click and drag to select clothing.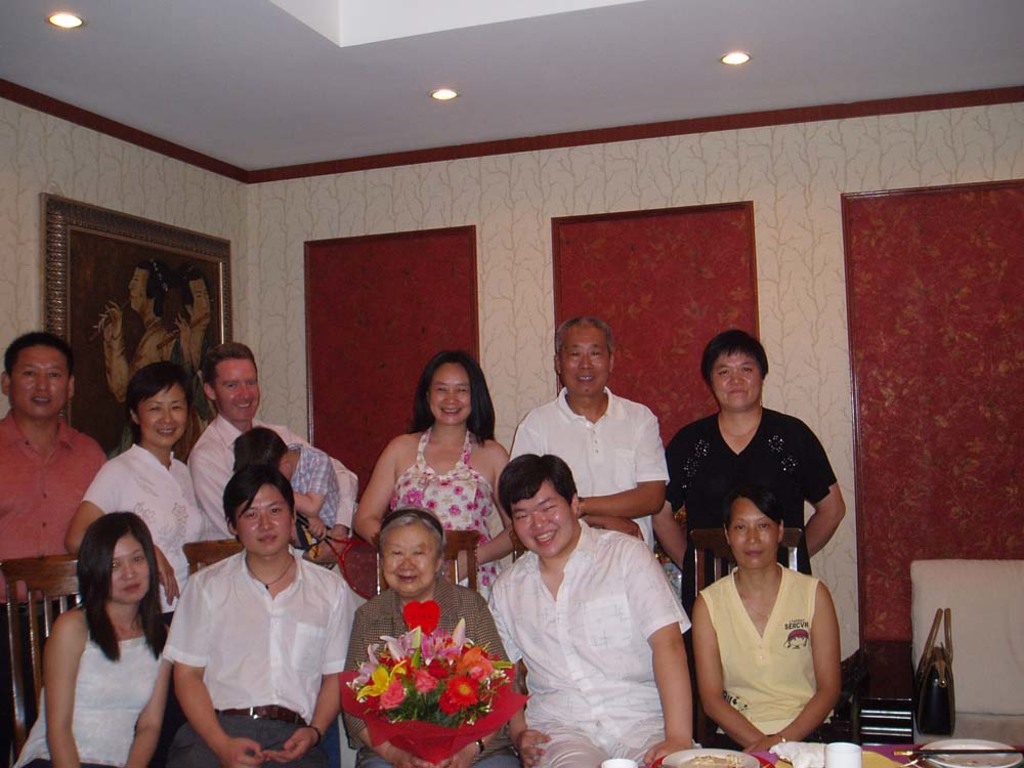
Selection: {"x1": 512, "y1": 383, "x2": 673, "y2": 550}.
